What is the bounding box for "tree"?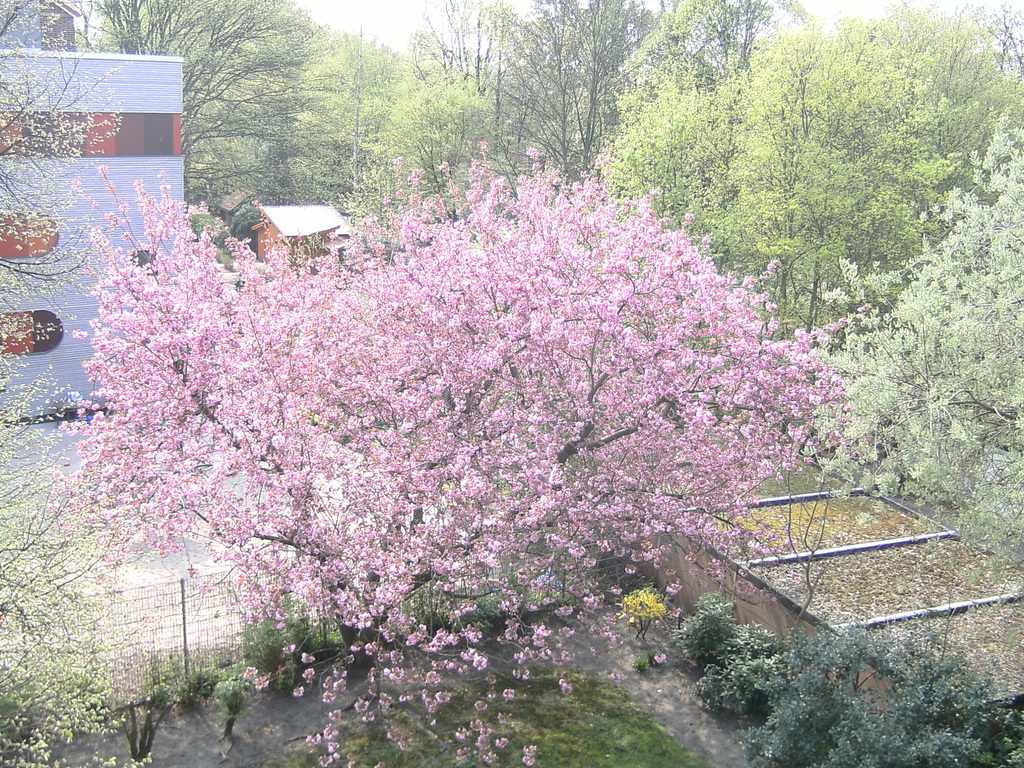
box=[728, 610, 1023, 767].
